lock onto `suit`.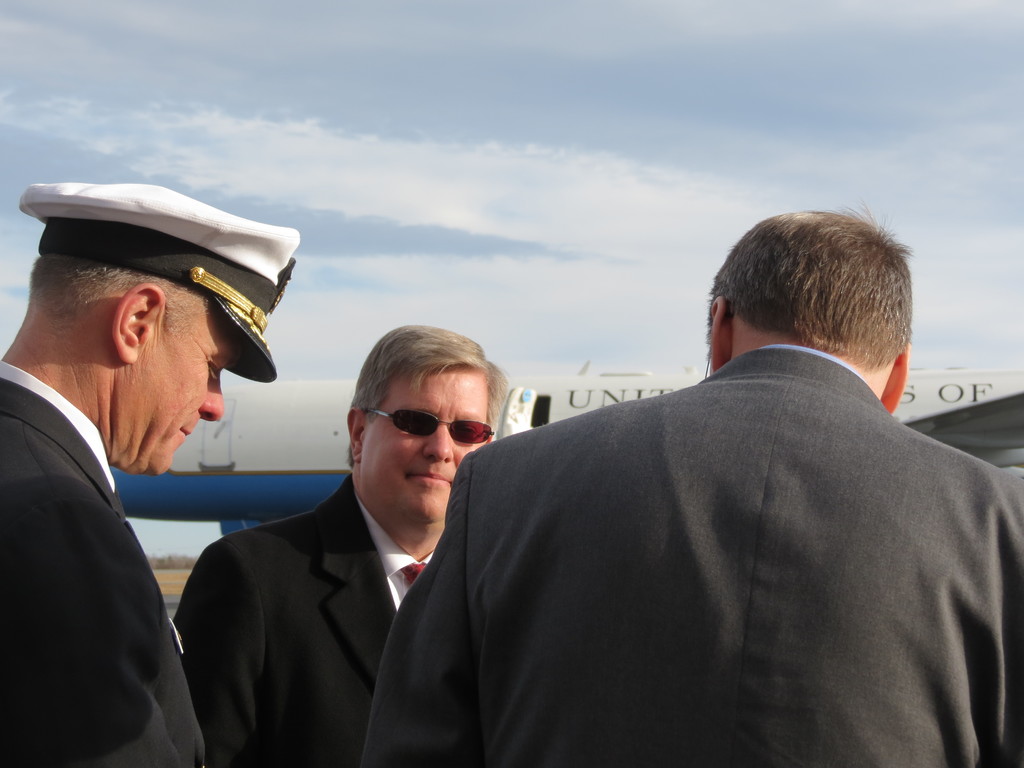
Locked: (x1=172, y1=474, x2=438, y2=767).
